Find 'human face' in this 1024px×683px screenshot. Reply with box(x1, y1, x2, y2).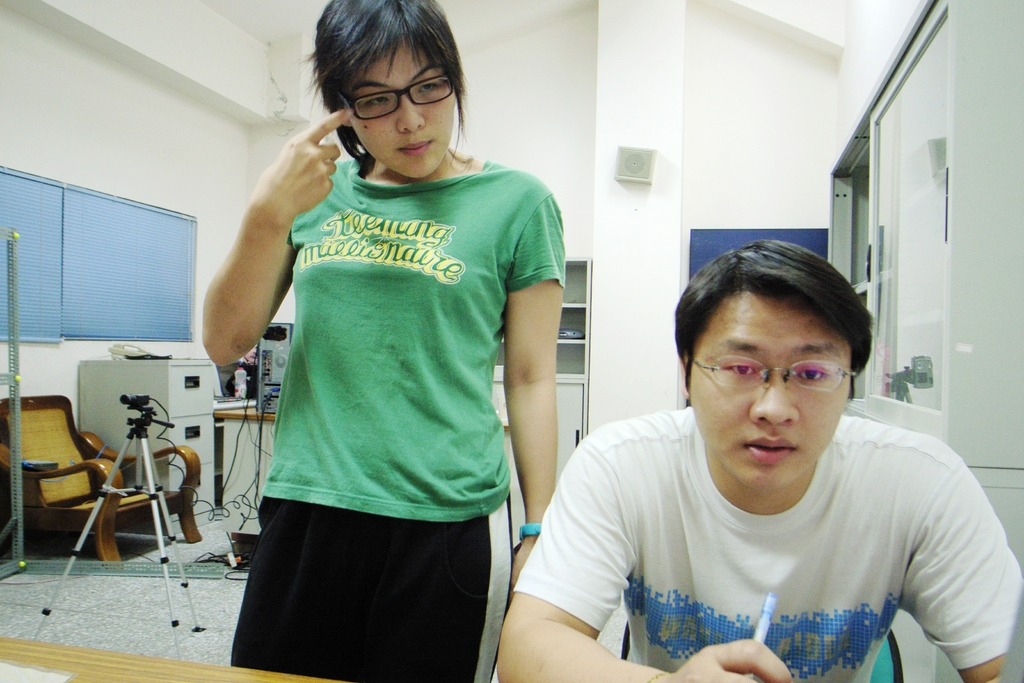
box(346, 34, 456, 183).
